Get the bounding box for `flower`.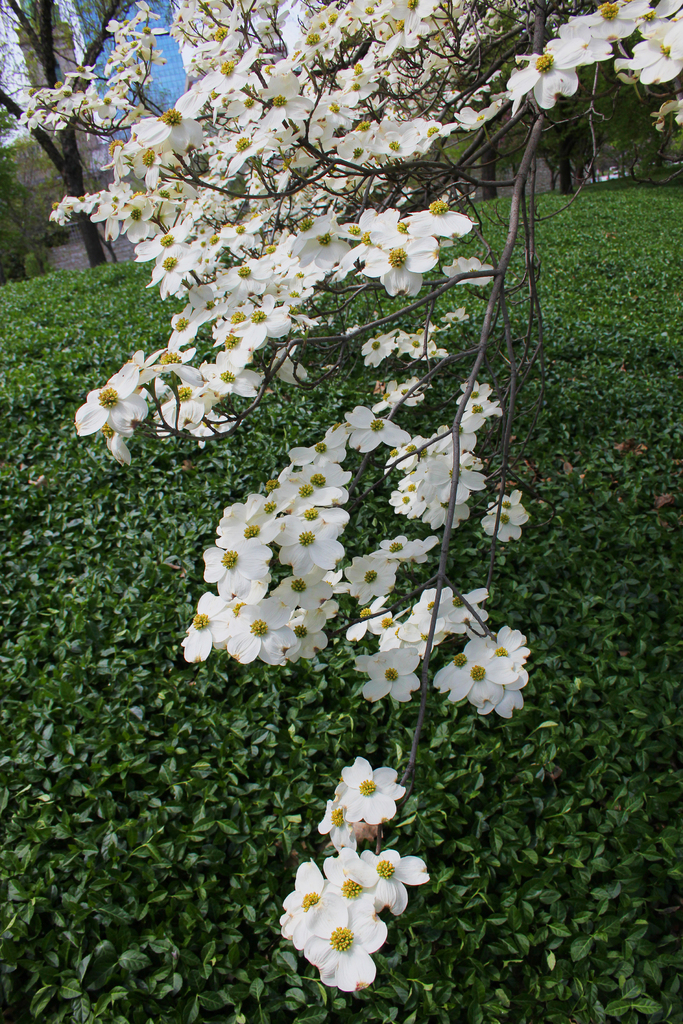
BBox(320, 795, 359, 849).
